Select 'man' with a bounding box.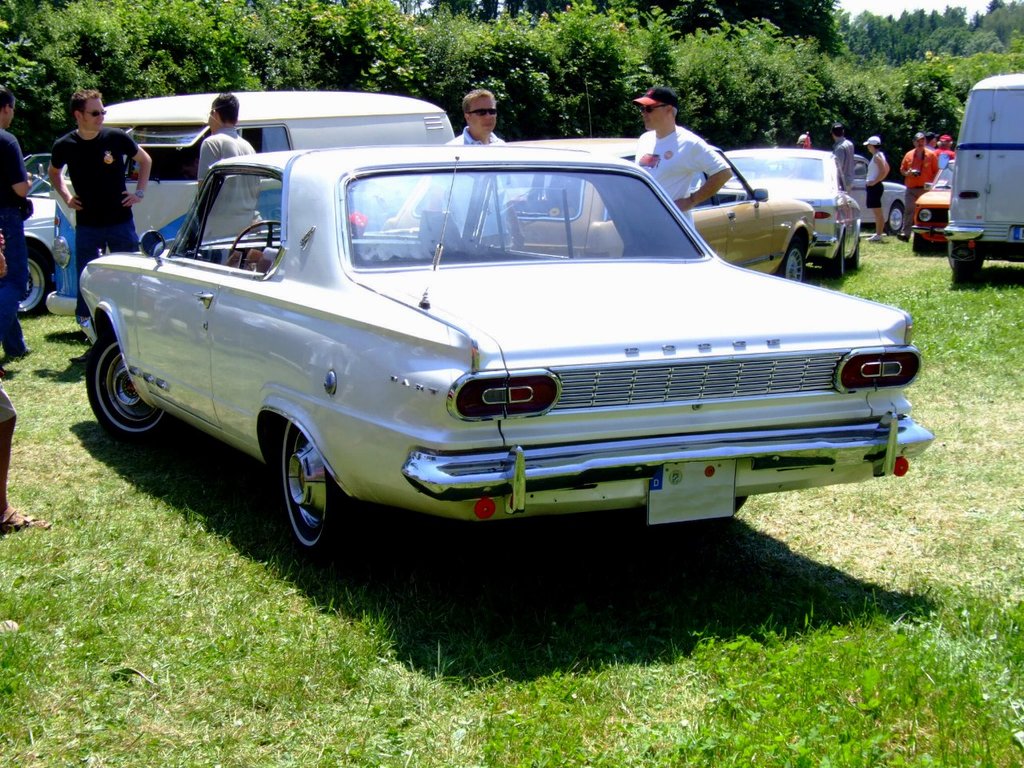
793/134/814/146.
